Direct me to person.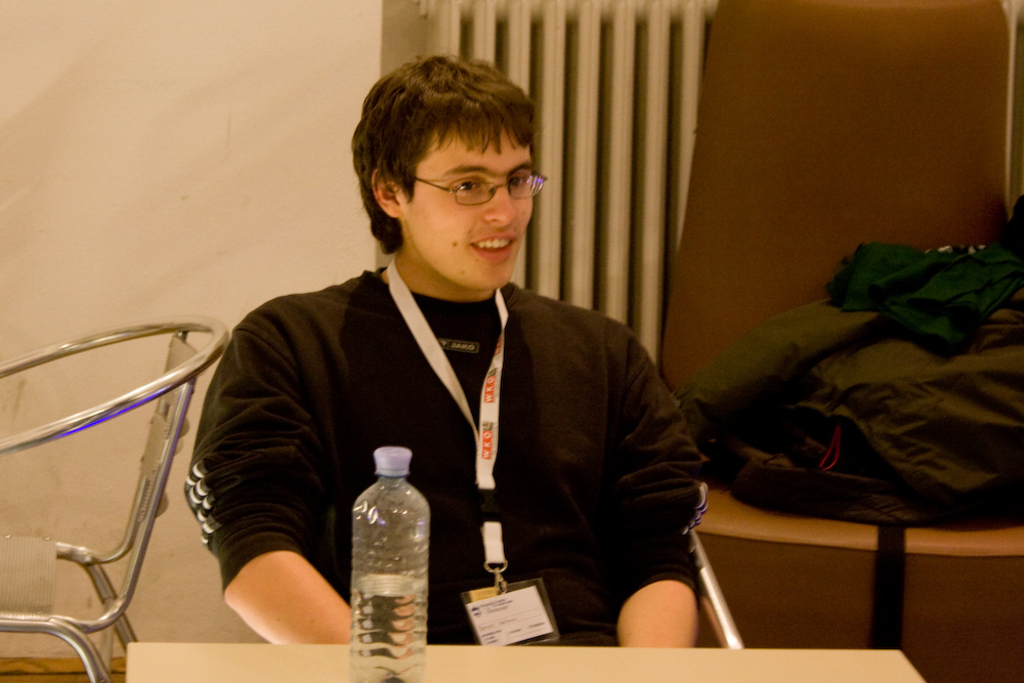
Direction: crop(193, 52, 709, 658).
